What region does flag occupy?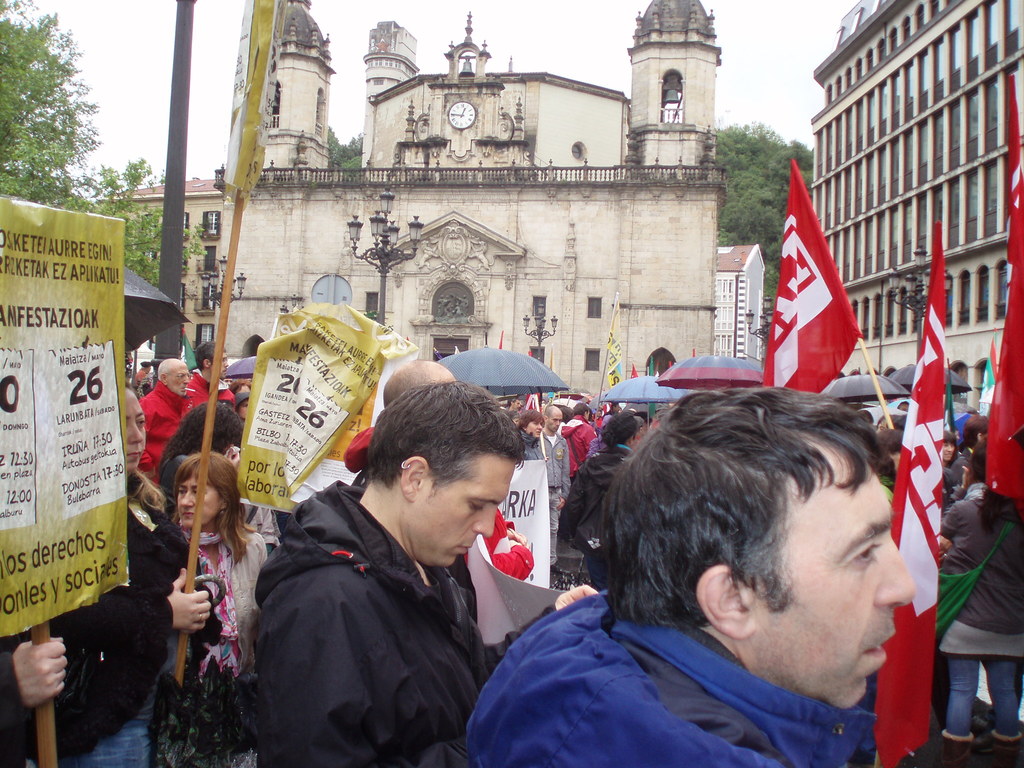
Rect(872, 230, 945, 766).
